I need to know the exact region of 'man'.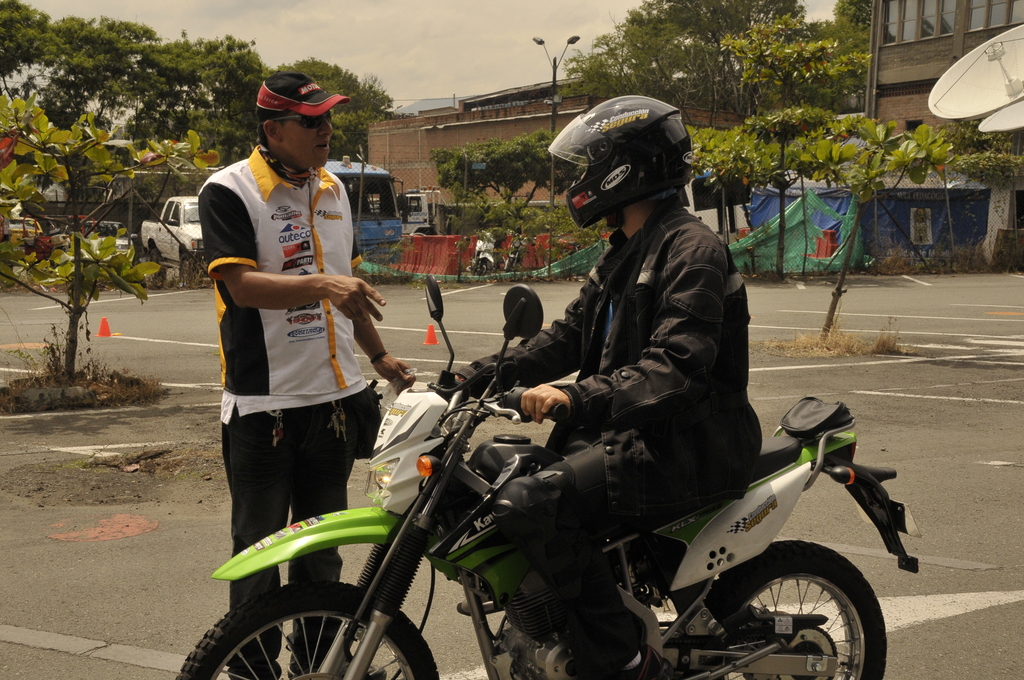
Region: [x1=183, y1=68, x2=412, y2=679].
